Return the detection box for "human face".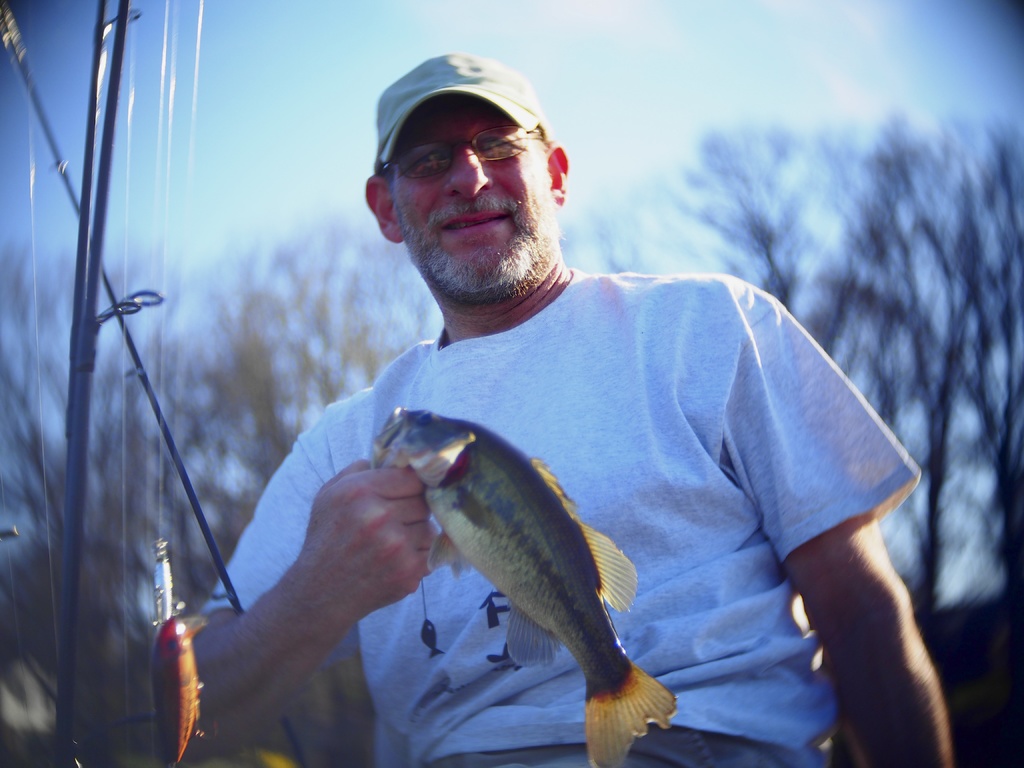
395:103:551:299.
